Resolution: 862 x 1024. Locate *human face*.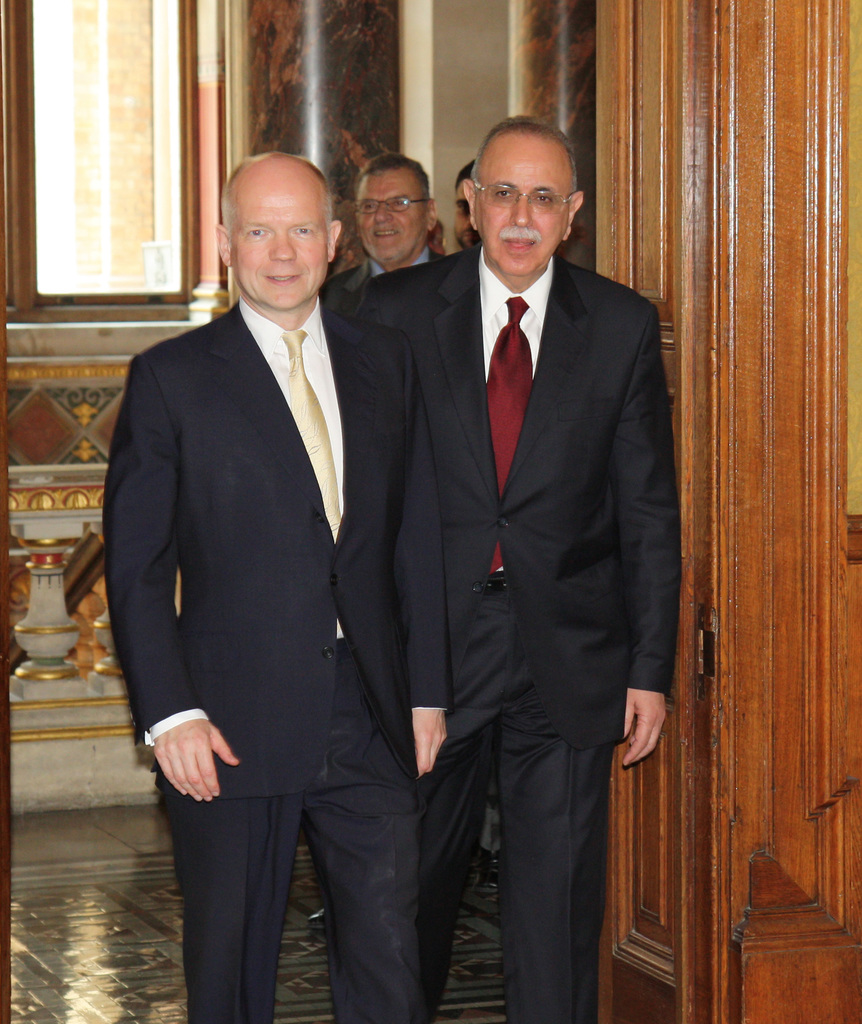
[224, 182, 329, 308].
